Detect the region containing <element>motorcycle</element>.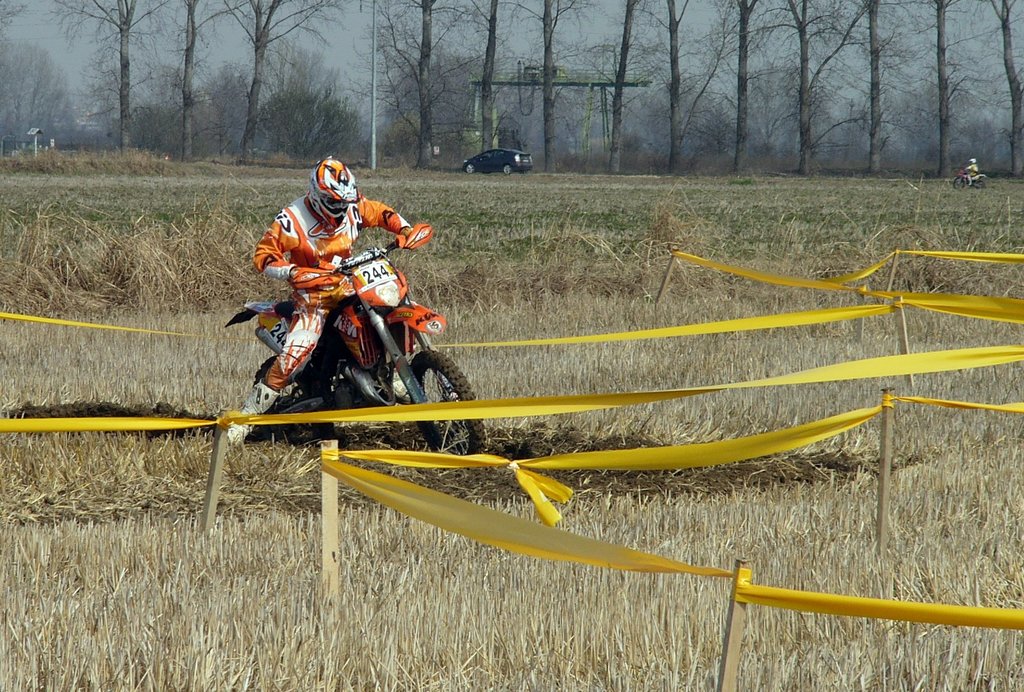
227 222 482 466.
